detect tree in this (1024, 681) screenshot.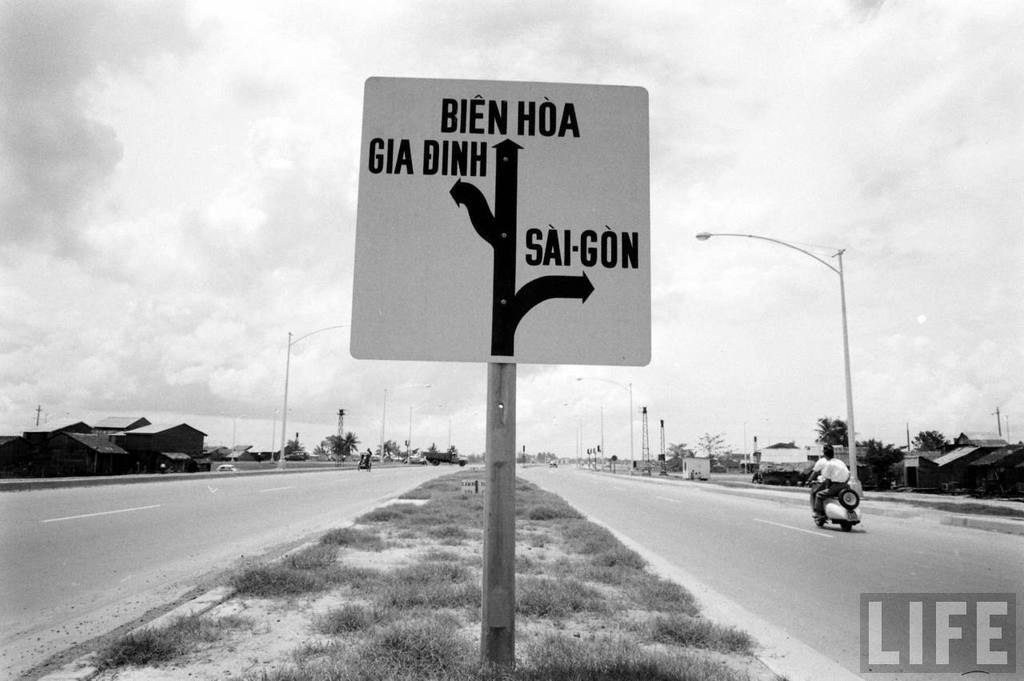
Detection: 813/412/861/441.
